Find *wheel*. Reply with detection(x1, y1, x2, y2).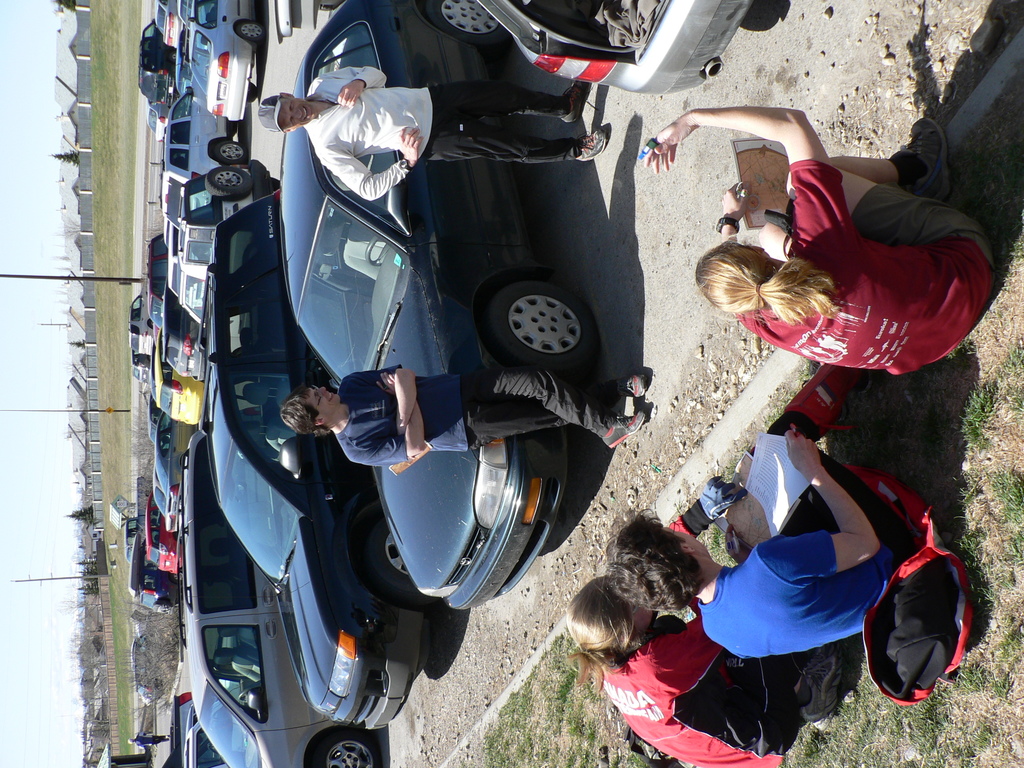
detection(483, 268, 592, 369).
